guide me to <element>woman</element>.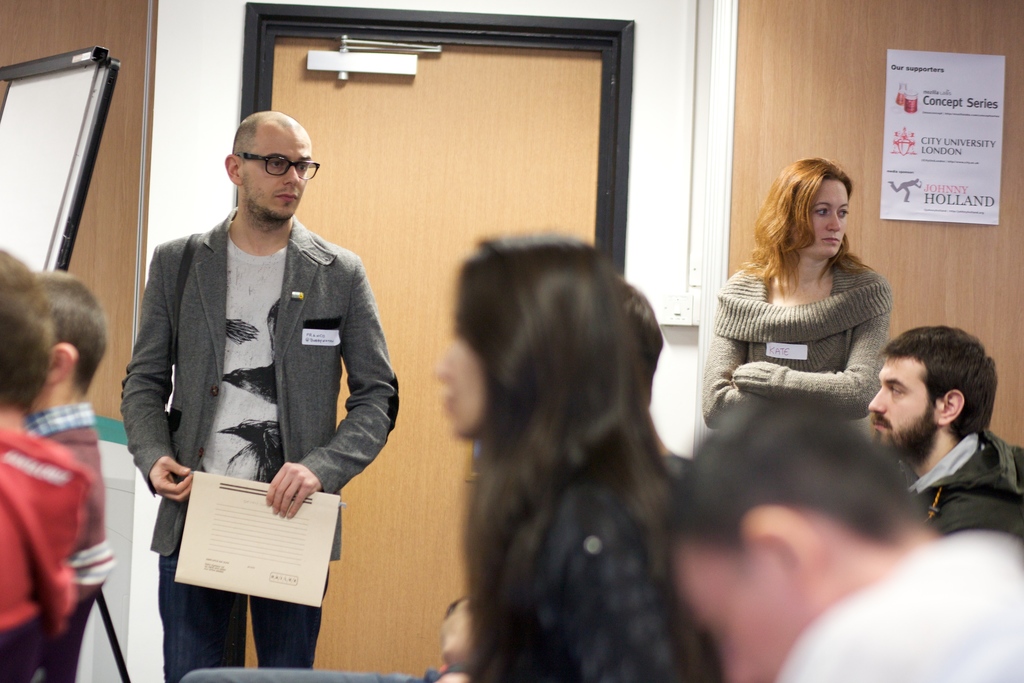
Guidance: select_region(695, 147, 893, 450).
